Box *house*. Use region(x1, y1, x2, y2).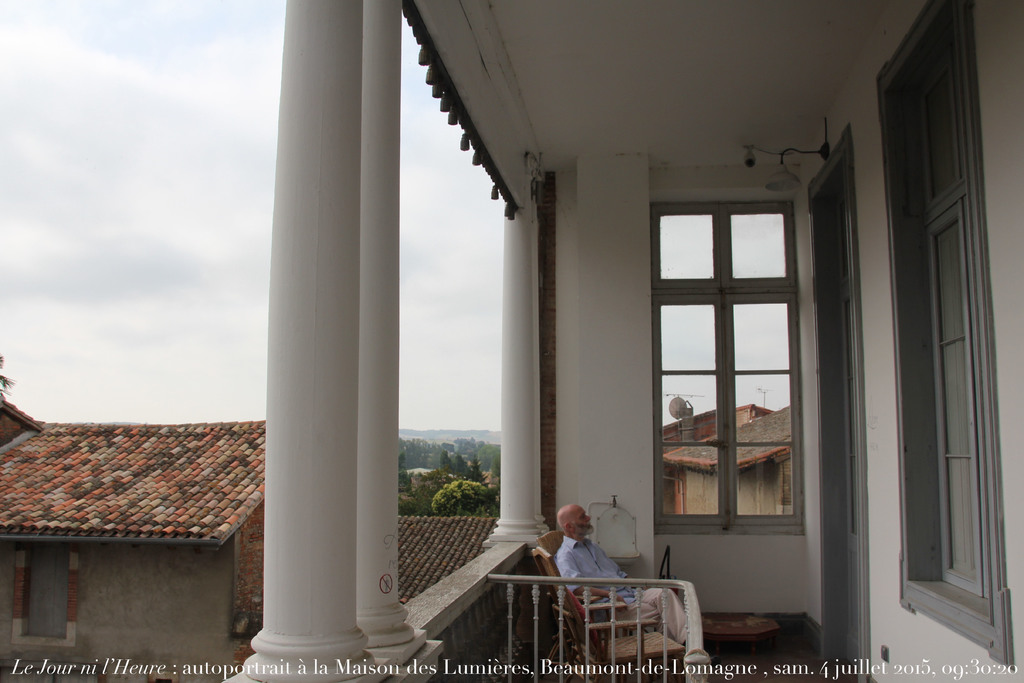
region(403, 452, 443, 486).
